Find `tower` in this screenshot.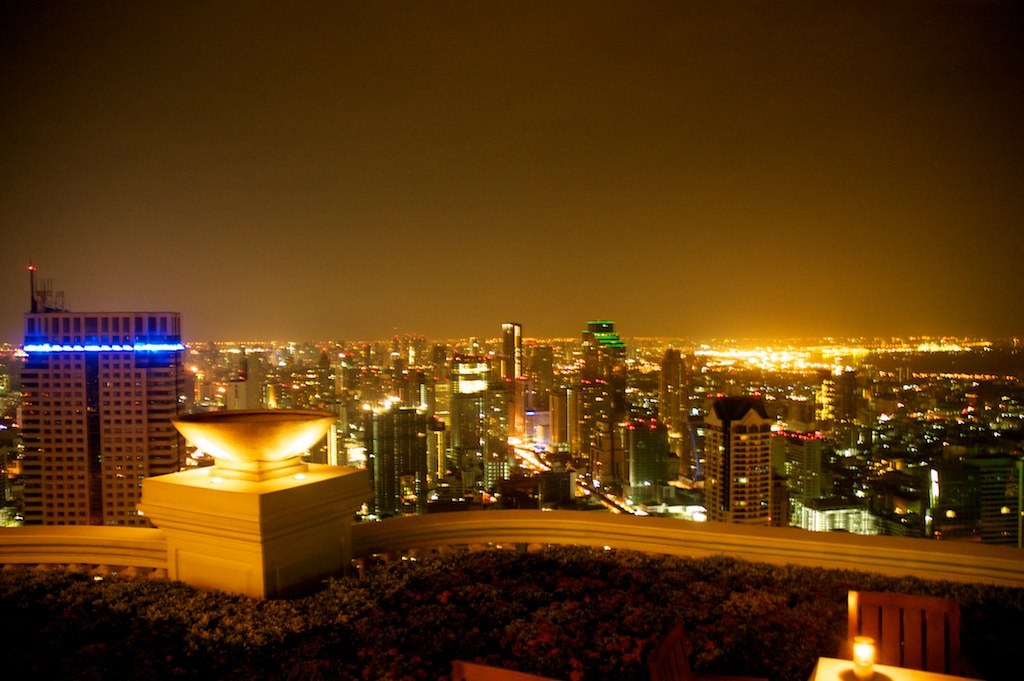
The bounding box for `tower` is BBox(453, 360, 496, 396).
